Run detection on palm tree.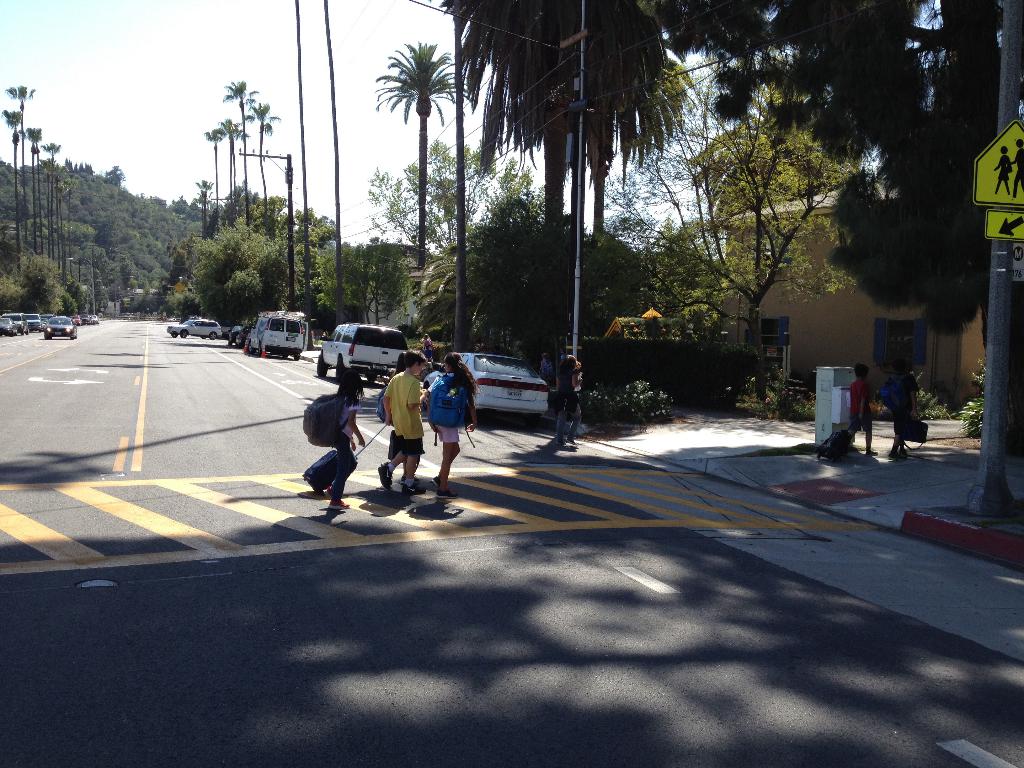
Result: locate(28, 122, 44, 252).
